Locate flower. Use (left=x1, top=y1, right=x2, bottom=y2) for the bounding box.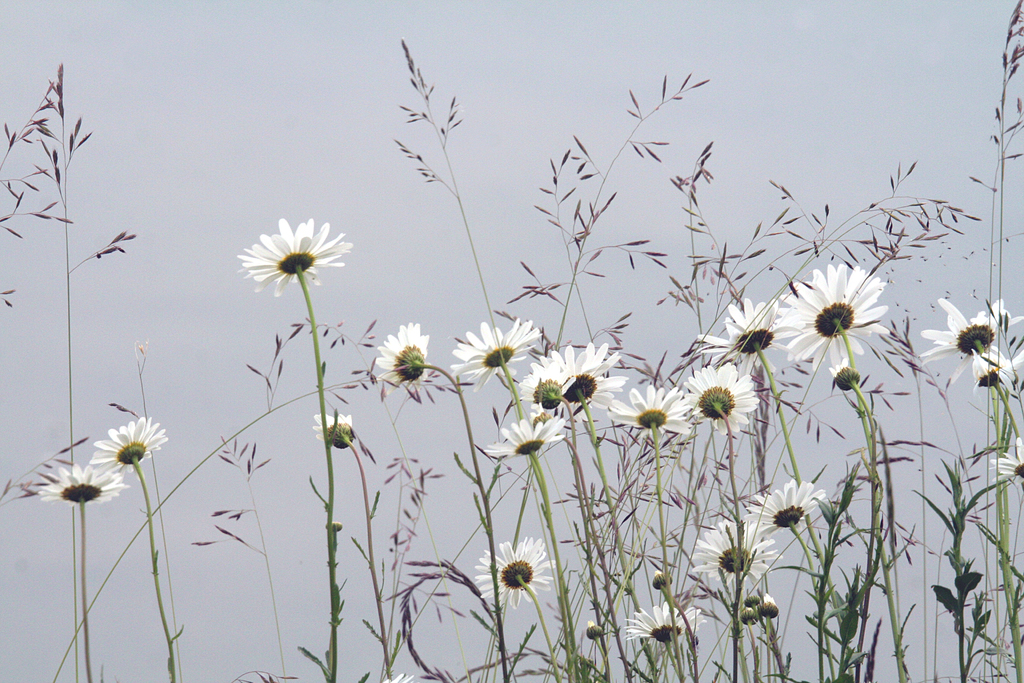
(left=467, top=532, right=548, bottom=603).
